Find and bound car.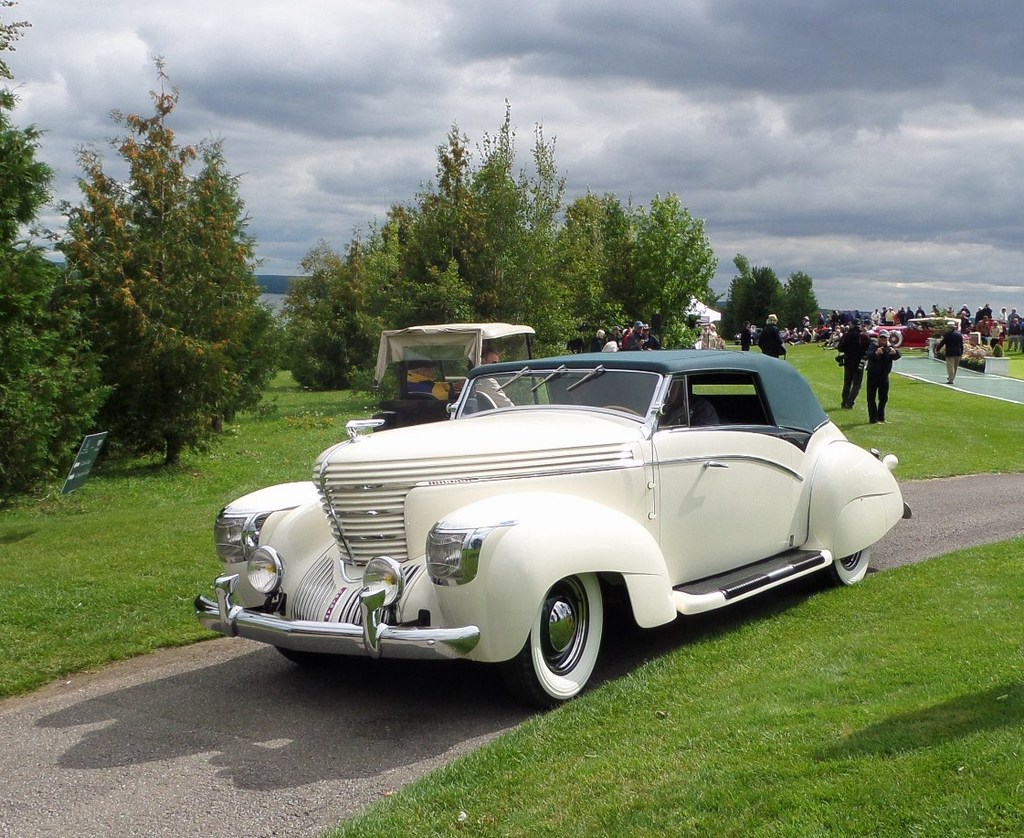
Bound: [x1=864, y1=314, x2=967, y2=351].
